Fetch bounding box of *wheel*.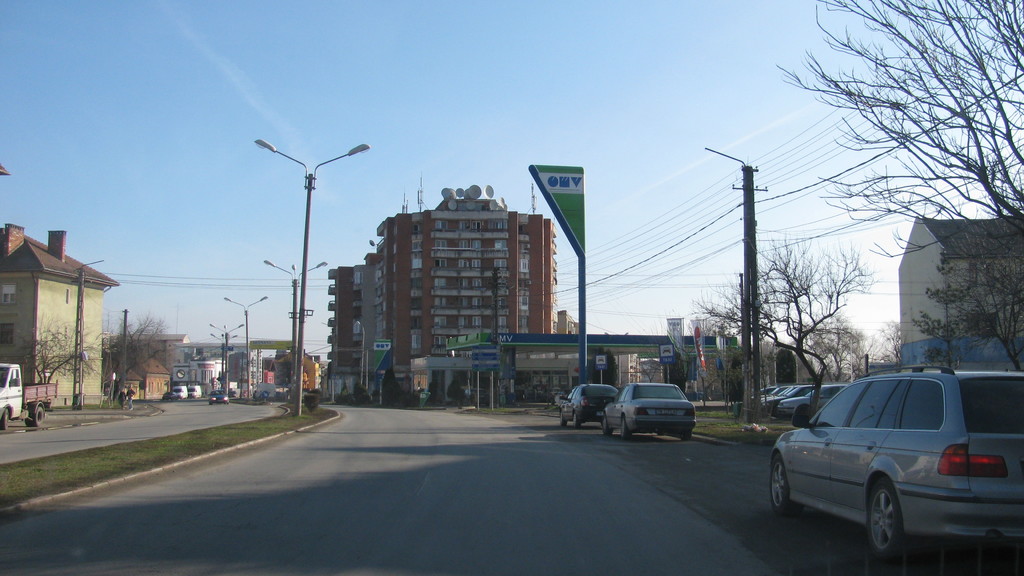
Bbox: 576 413 584 426.
